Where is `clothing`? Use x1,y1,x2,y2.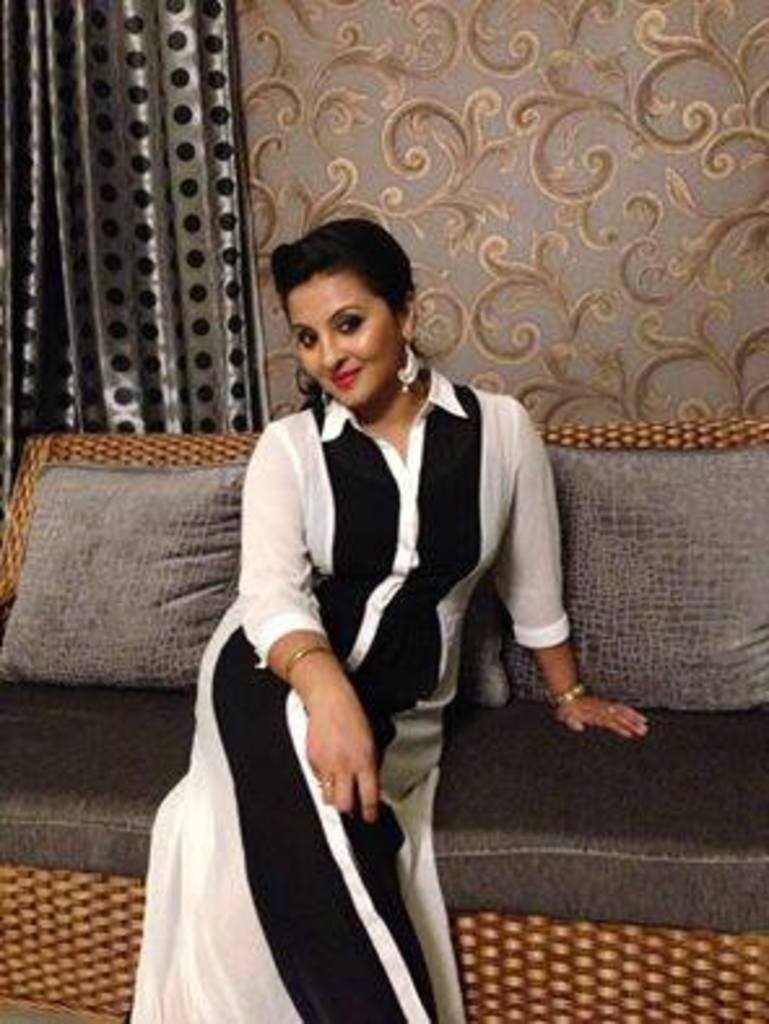
177,322,561,998.
